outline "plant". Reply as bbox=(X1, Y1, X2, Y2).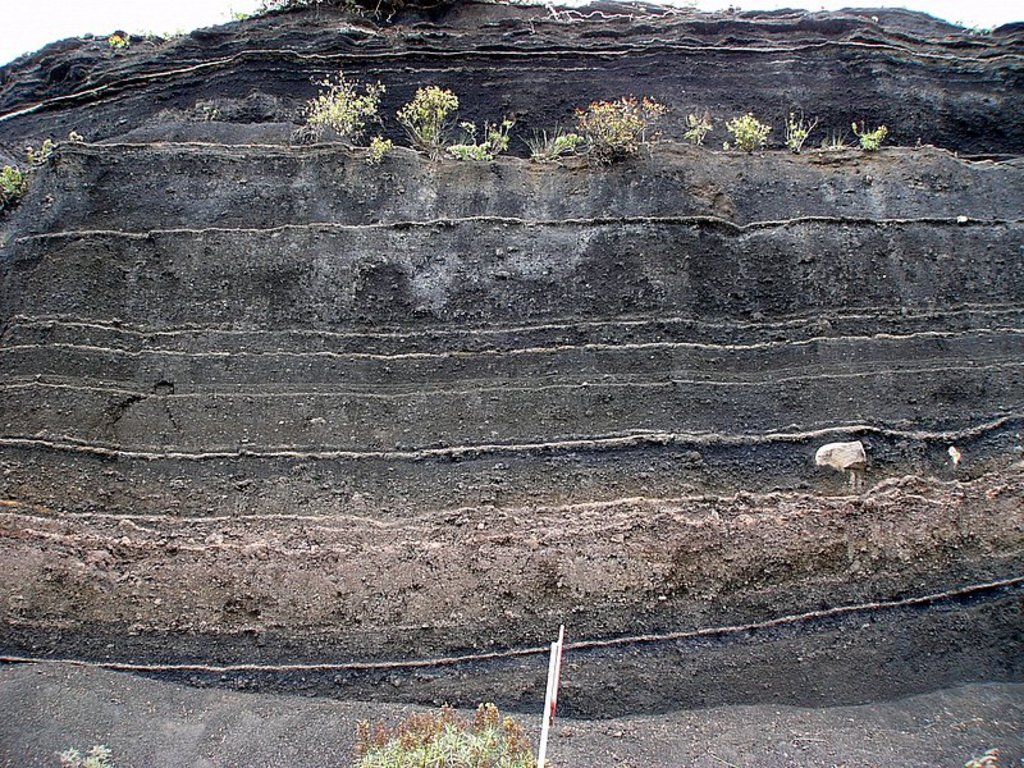
bbox=(460, 119, 516, 159).
